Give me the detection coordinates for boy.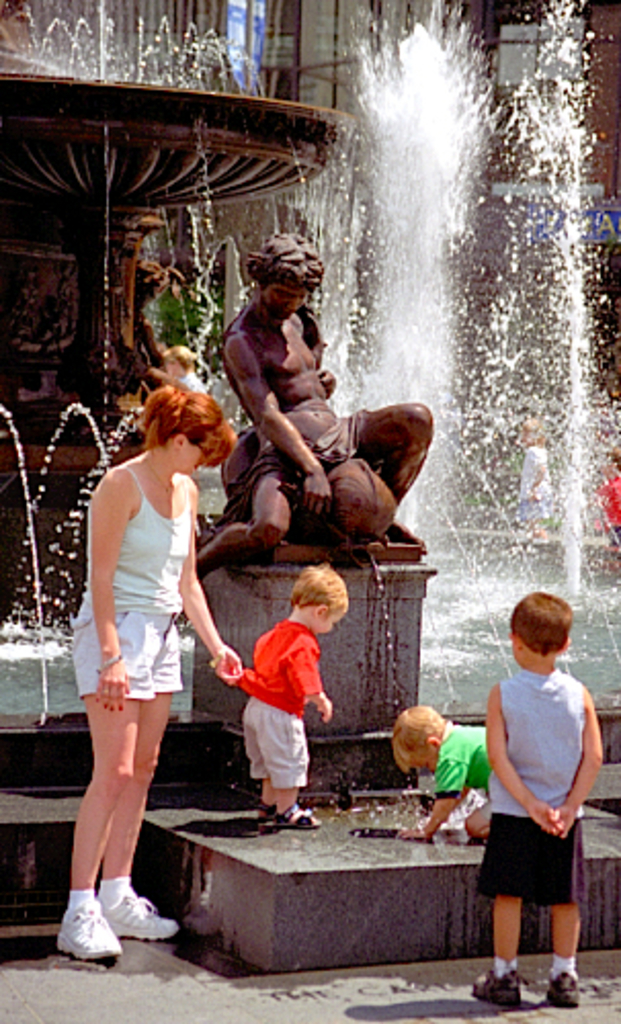
<region>211, 561, 357, 811</region>.
